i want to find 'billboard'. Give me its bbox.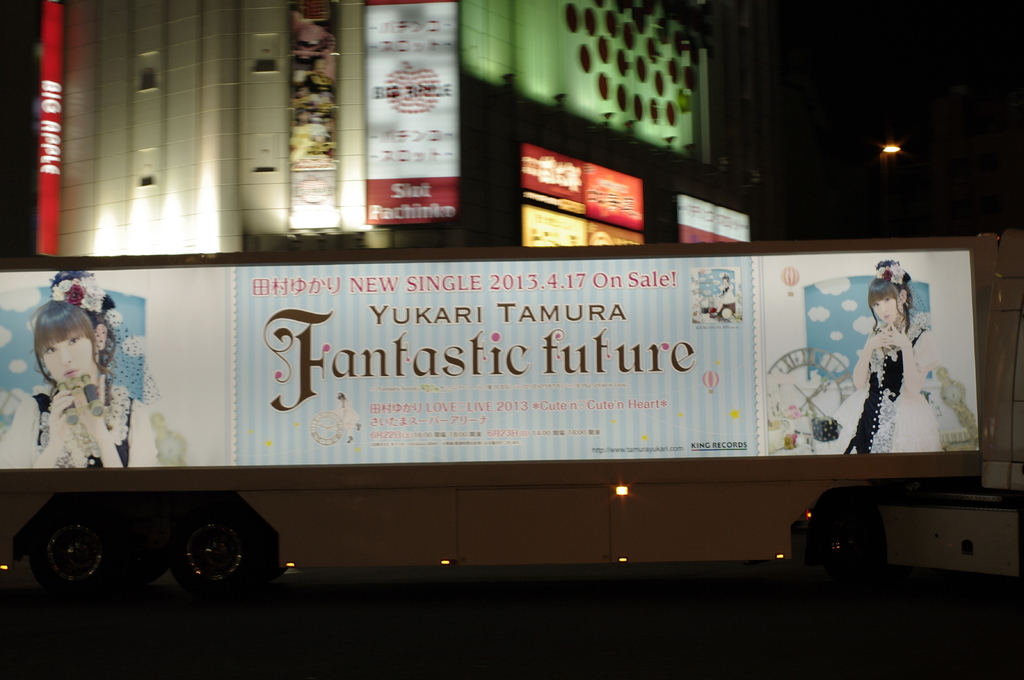
Rect(0, 256, 979, 451).
